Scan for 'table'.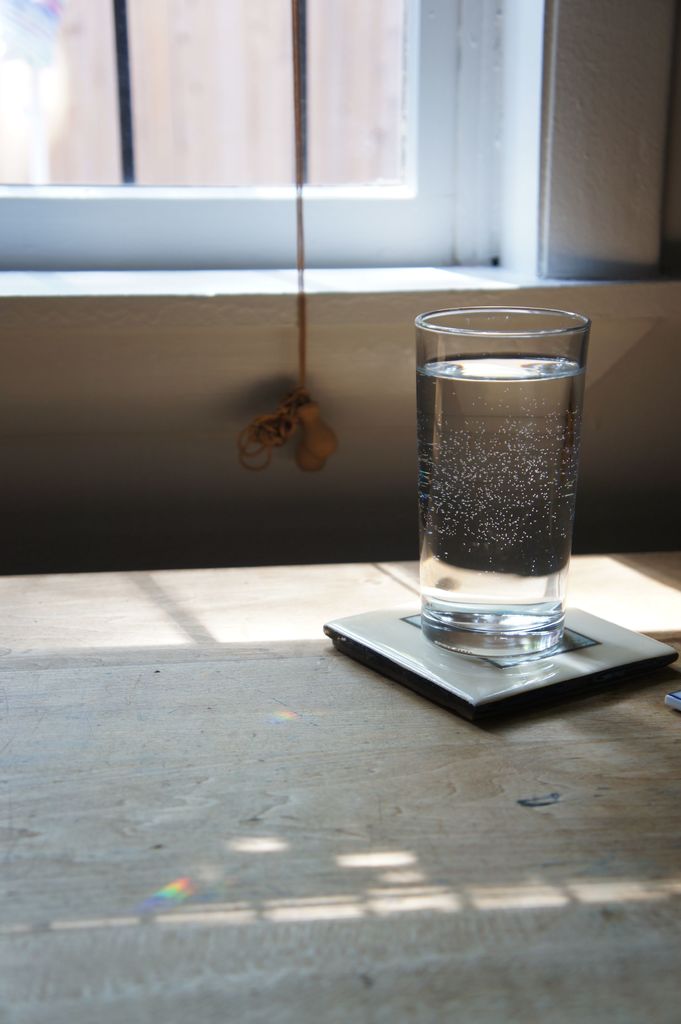
Scan result: x1=0, y1=549, x2=680, y2=1023.
